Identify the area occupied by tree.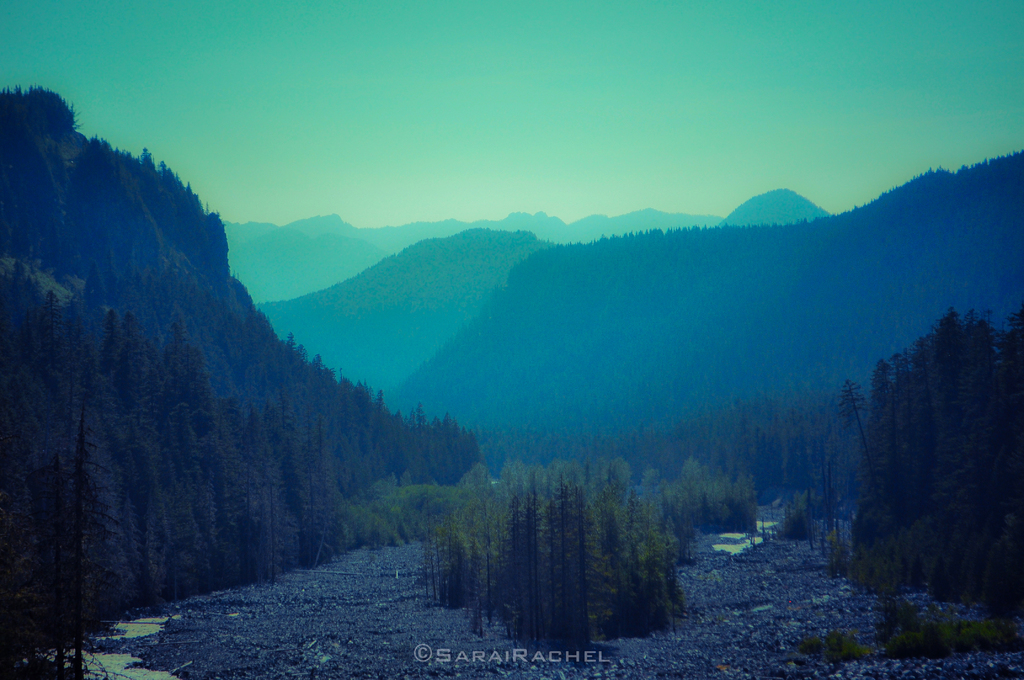
Area: (434, 419, 697, 638).
